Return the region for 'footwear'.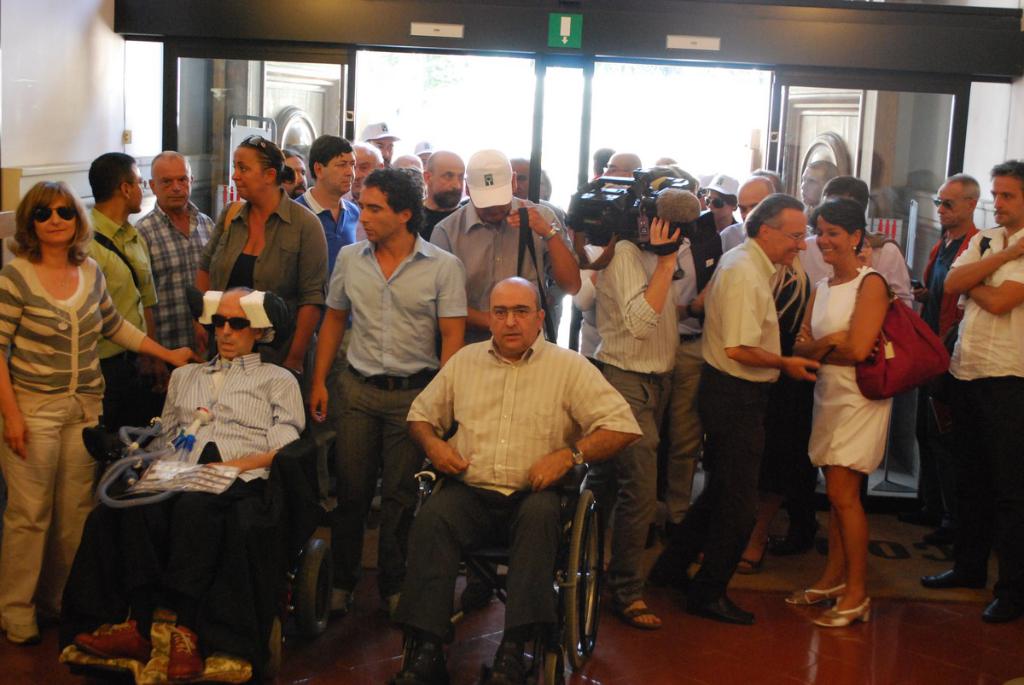
pyautogui.locateOnScreen(323, 596, 355, 627).
